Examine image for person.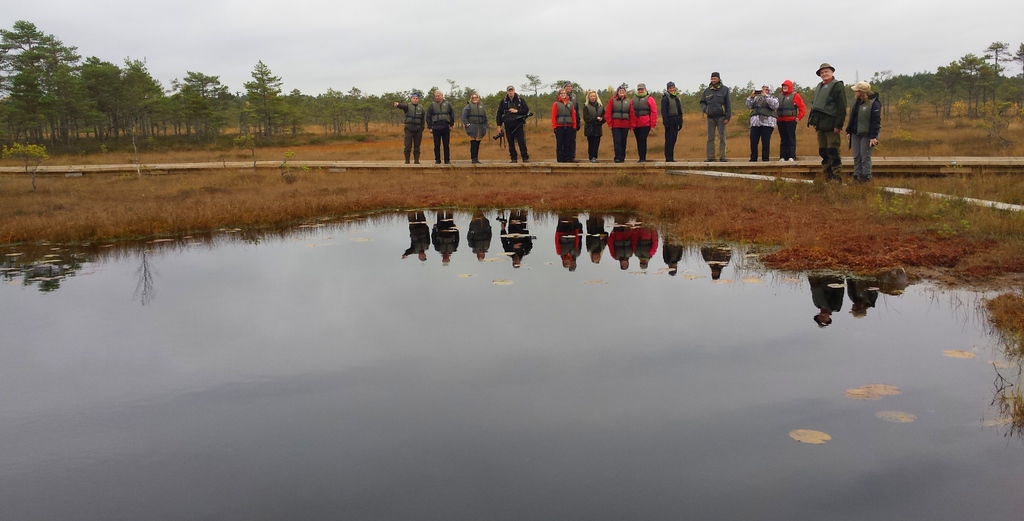
Examination result: 553/85/570/162.
